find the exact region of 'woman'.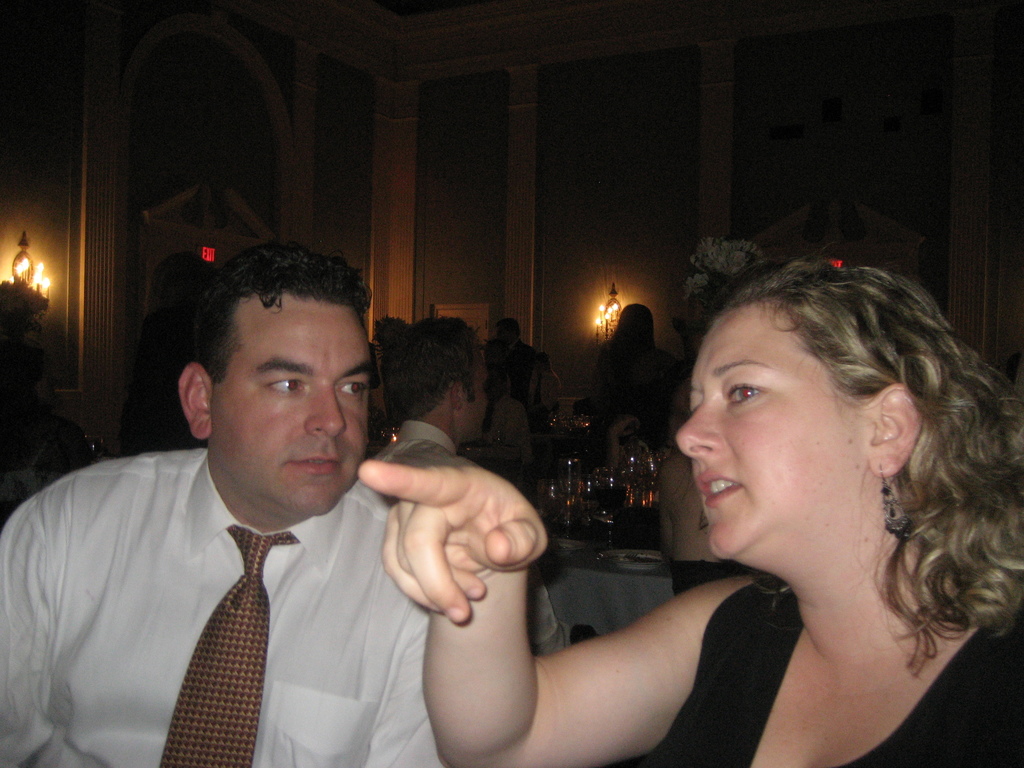
Exact region: 343, 252, 1023, 767.
